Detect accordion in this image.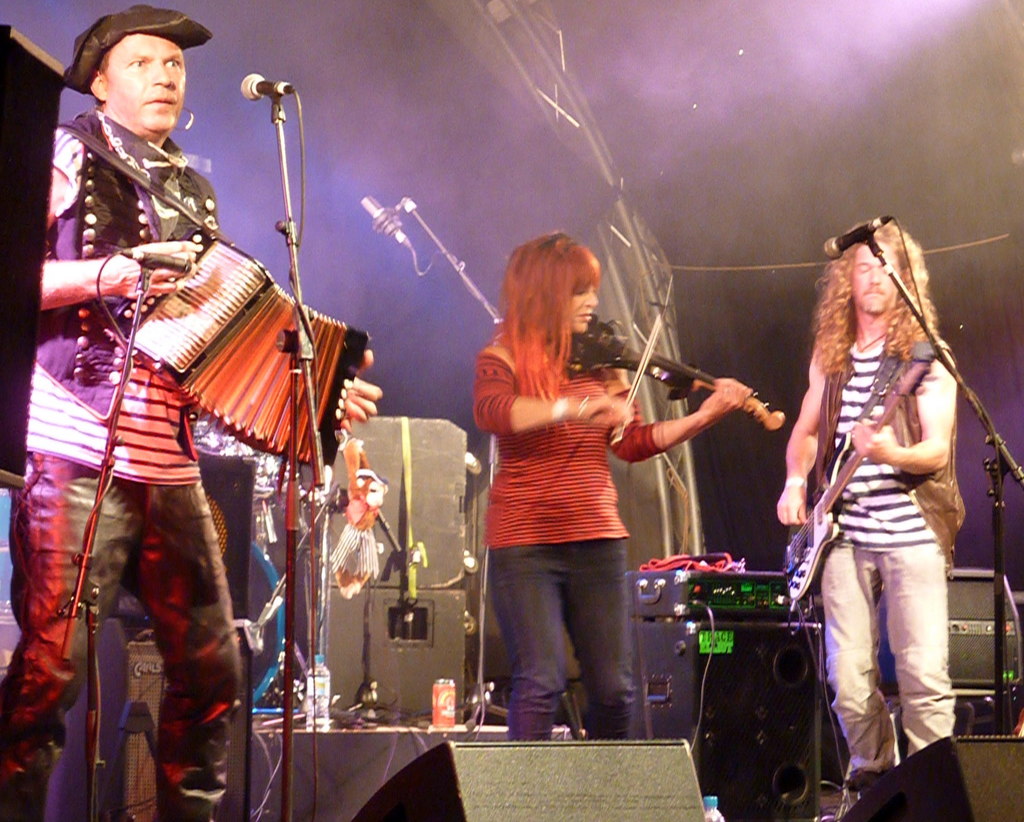
Detection: box=[82, 208, 352, 454].
